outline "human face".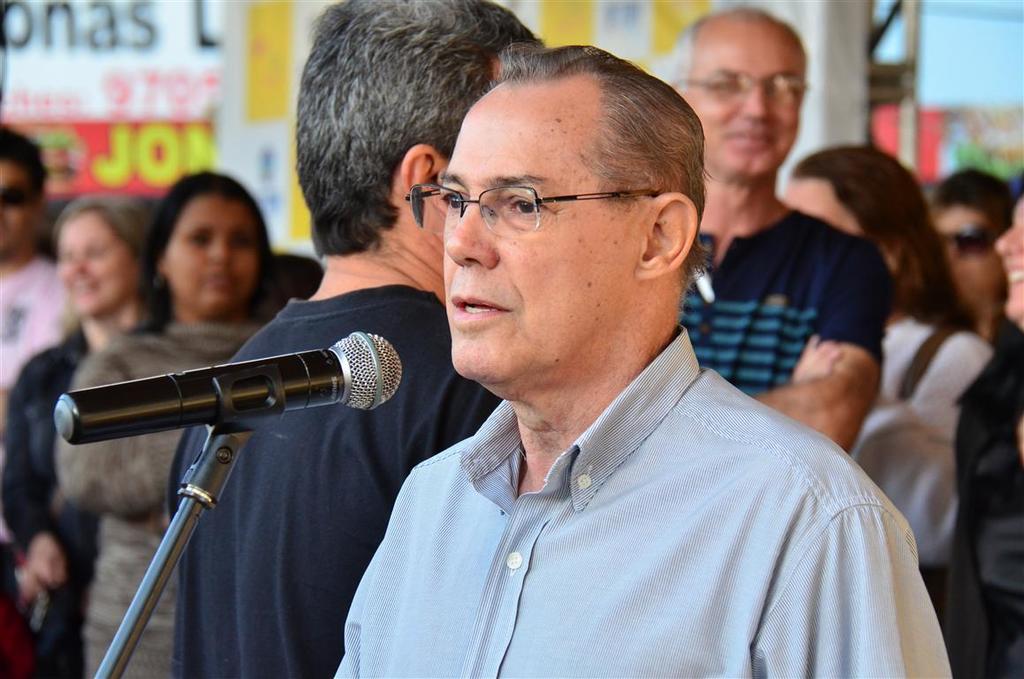
Outline: {"x1": 693, "y1": 42, "x2": 800, "y2": 180}.
